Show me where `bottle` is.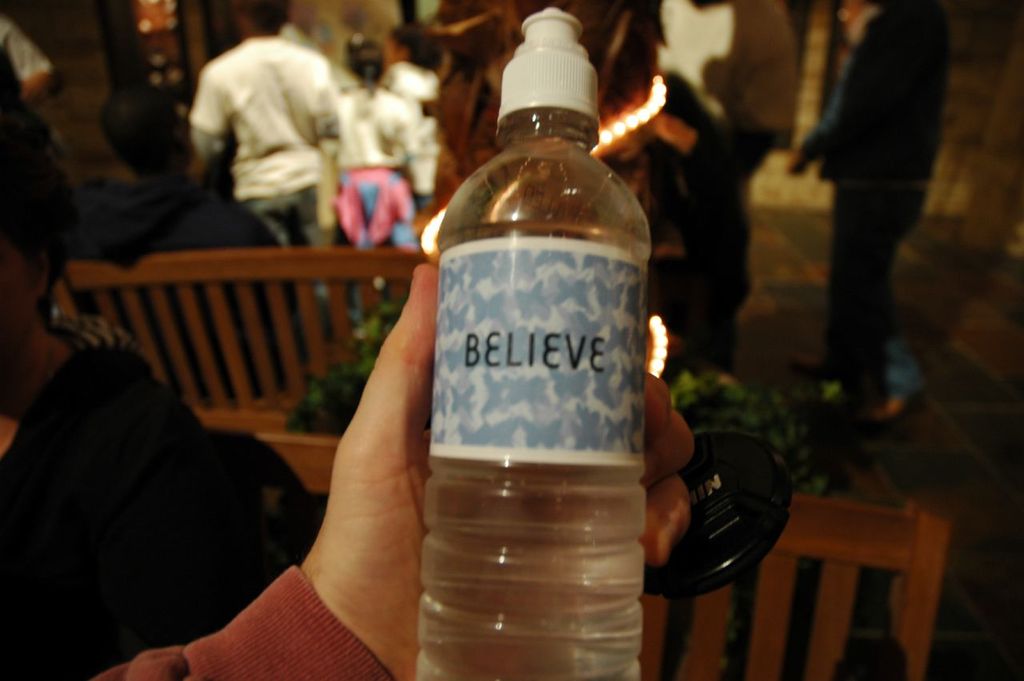
`bottle` is at [412, 5, 652, 680].
